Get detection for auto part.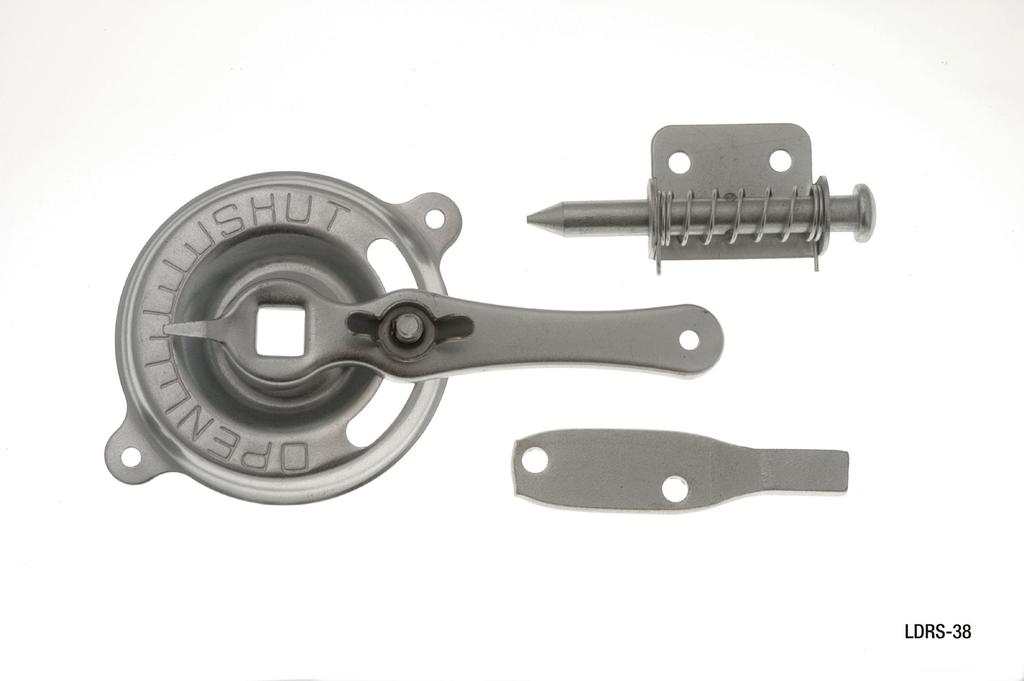
Detection: 524:120:875:276.
